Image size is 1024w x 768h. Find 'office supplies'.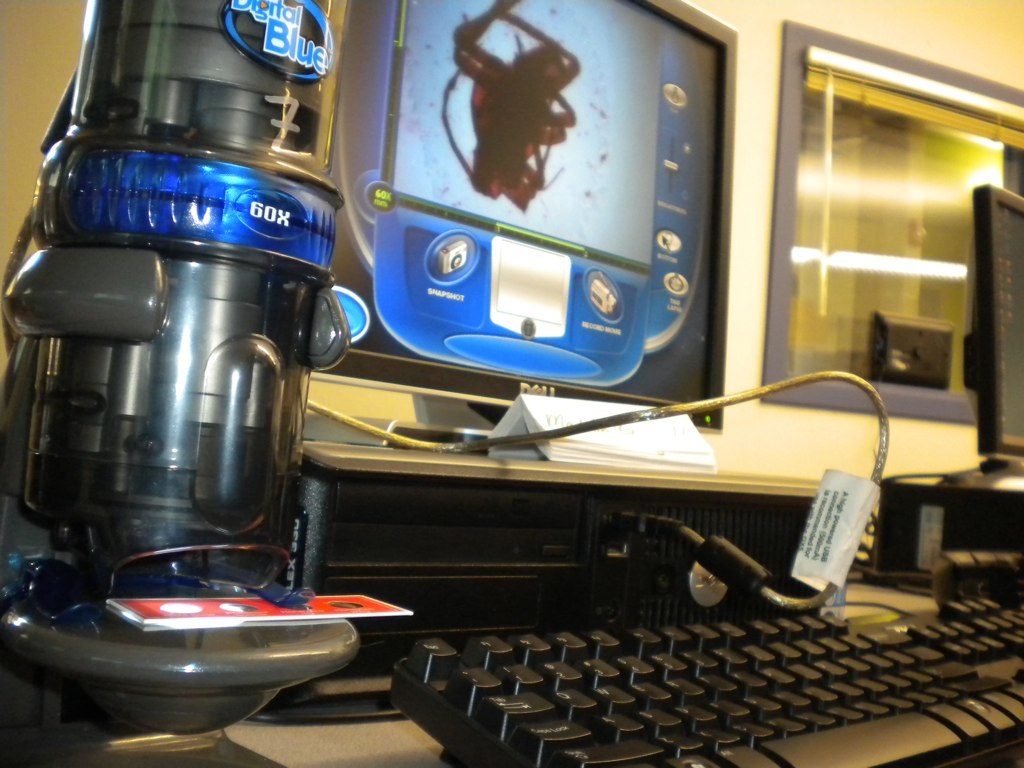
974/181/1023/463.
